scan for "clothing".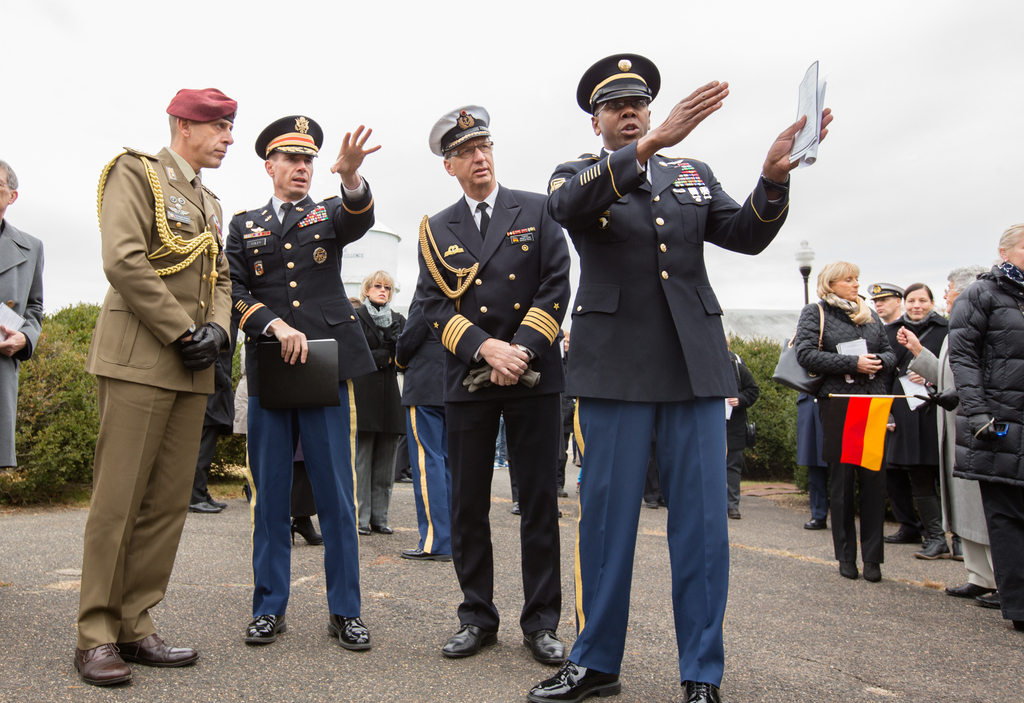
Scan result: bbox=(410, 167, 573, 631).
